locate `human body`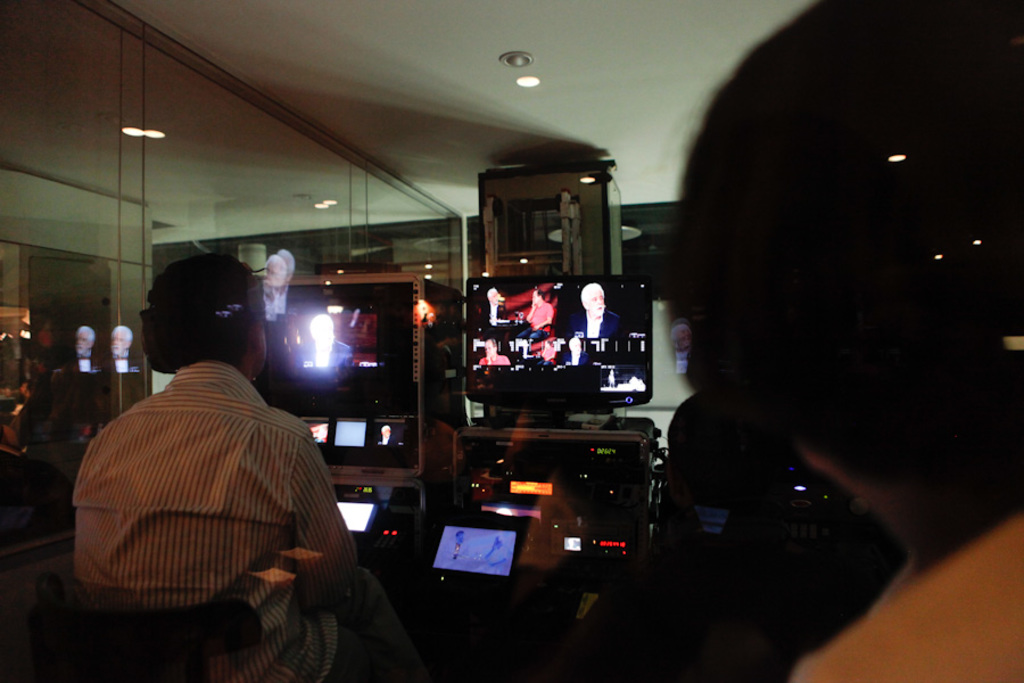
568 308 633 352
